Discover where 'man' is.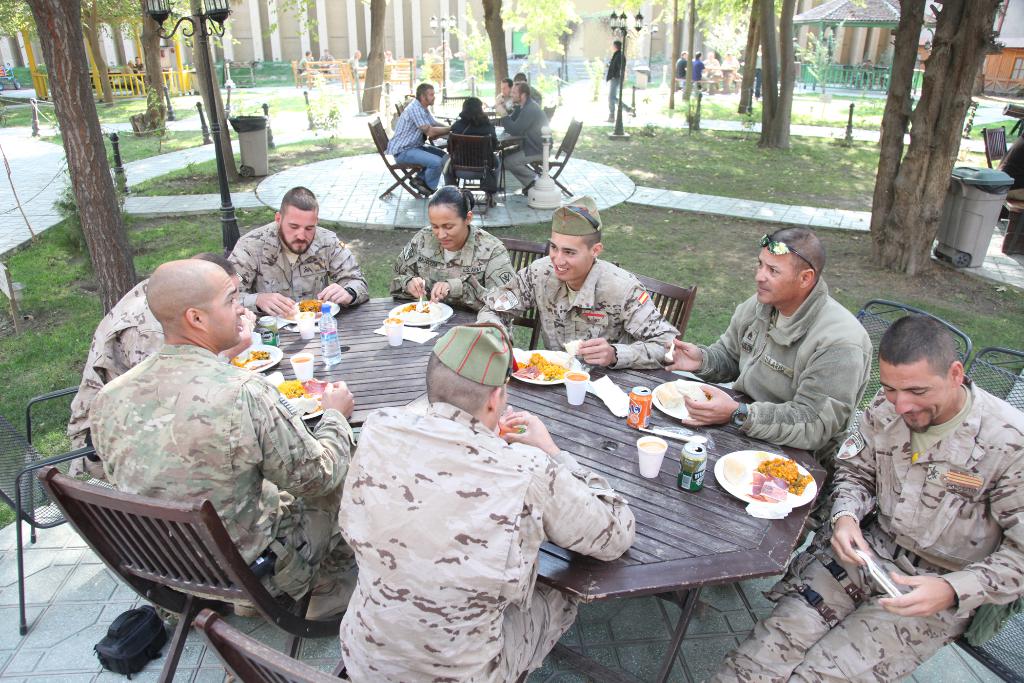
Discovered at 493:83:556:197.
